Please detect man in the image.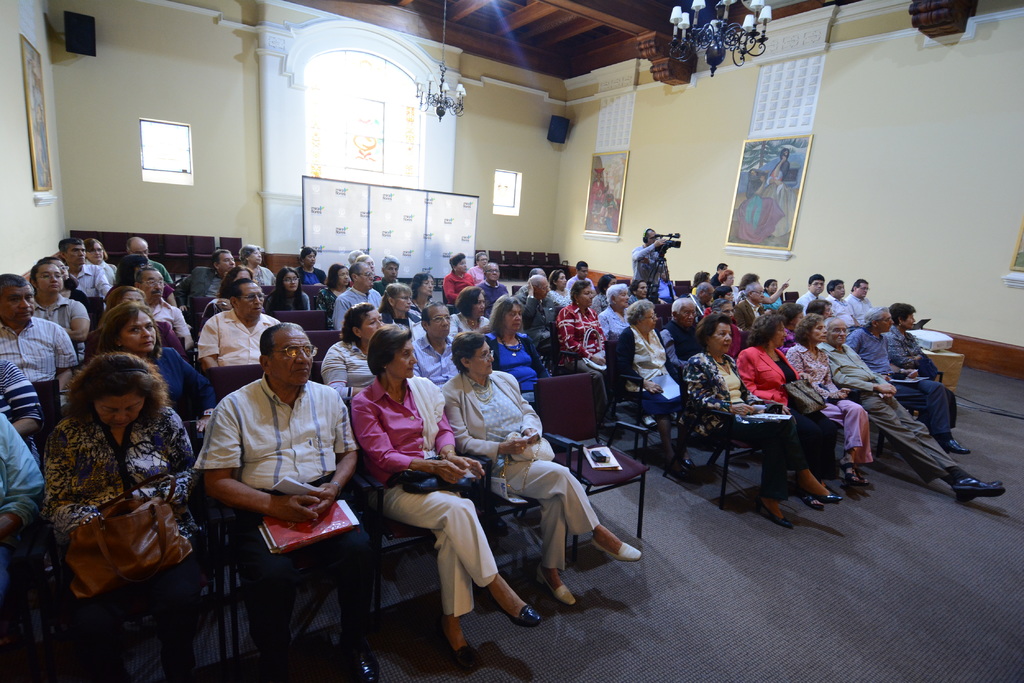
detection(468, 251, 488, 284).
